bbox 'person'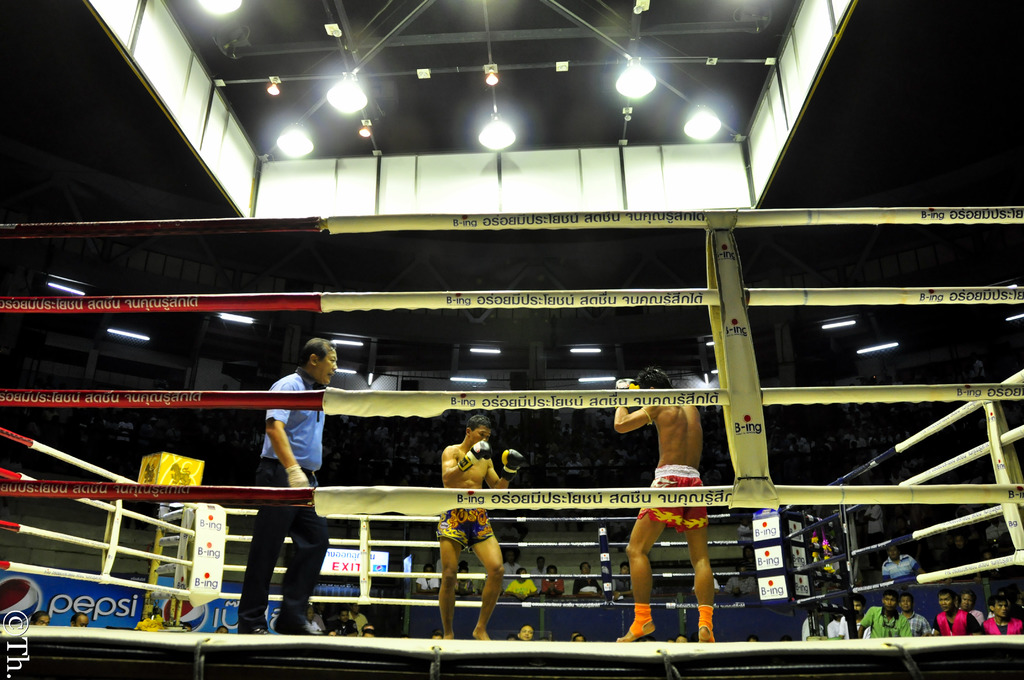
<bbox>860, 498, 885, 539</bbox>
